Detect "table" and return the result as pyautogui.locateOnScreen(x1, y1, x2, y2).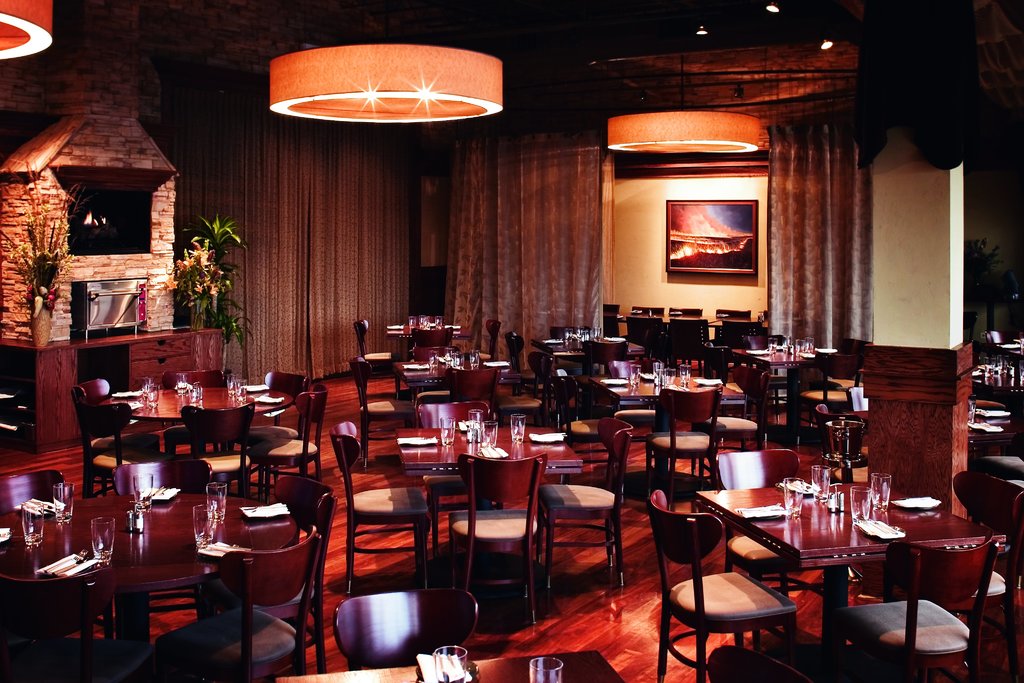
pyautogui.locateOnScreen(396, 424, 580, 475).
